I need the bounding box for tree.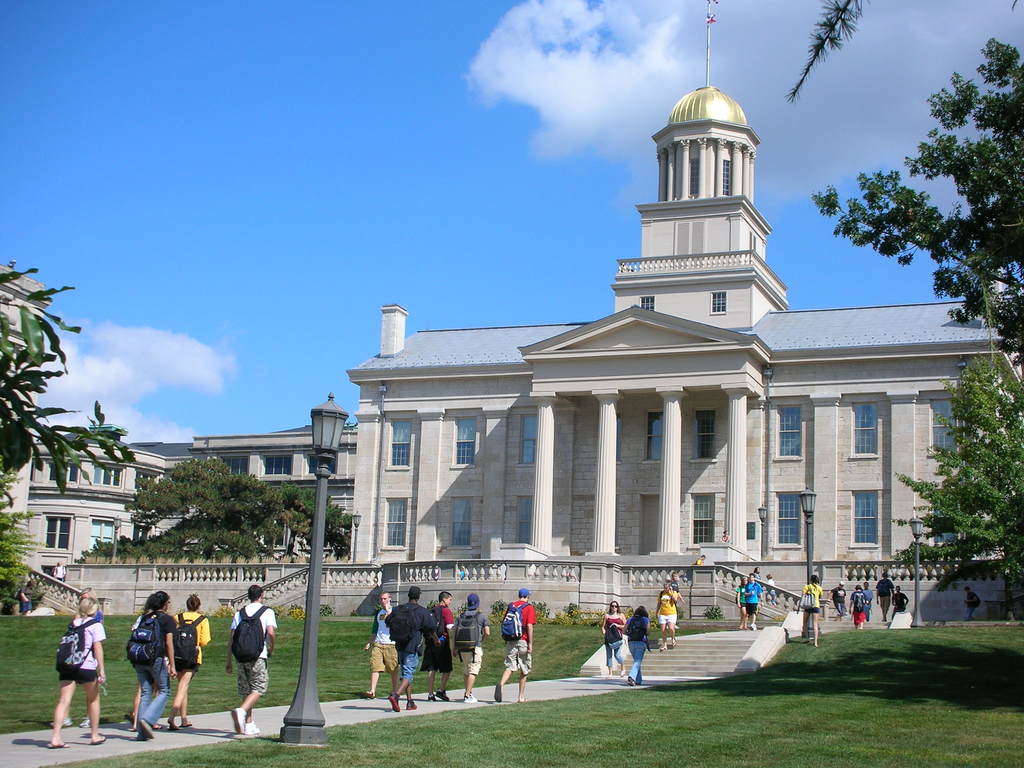
Here it is: {"x1": 881, "y1": 343, "x2": 1023, "y2": 612}.
